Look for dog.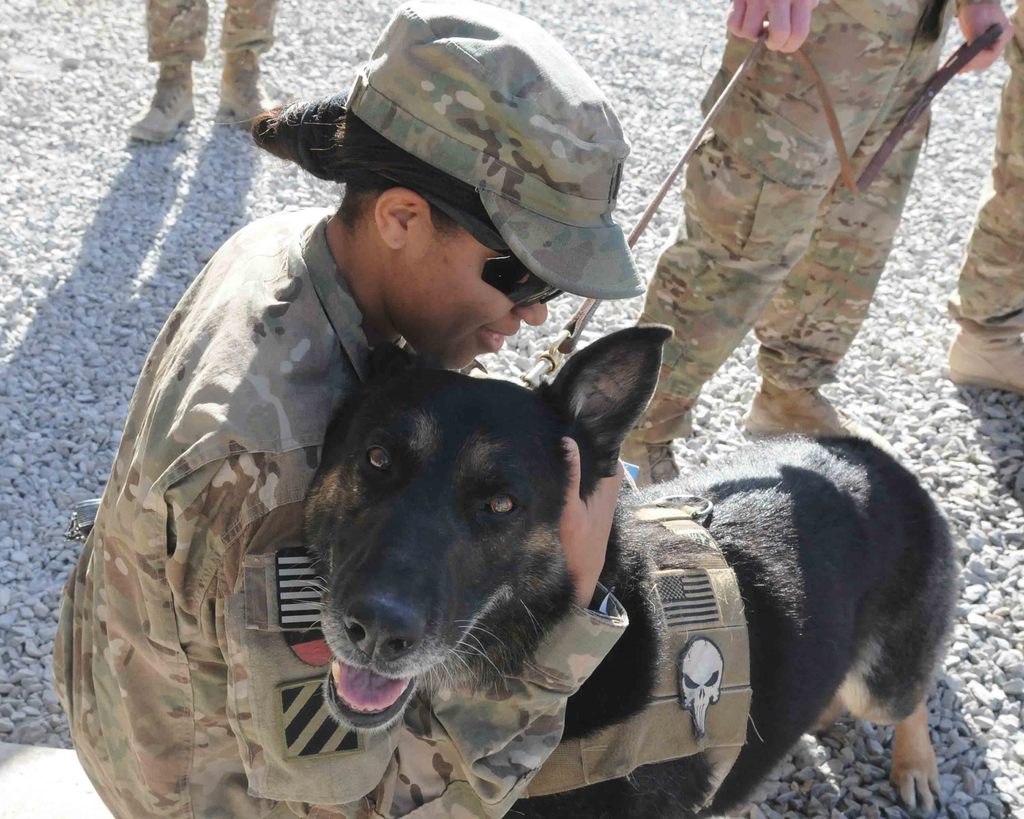
Found: (292, 319, 955, 818).
